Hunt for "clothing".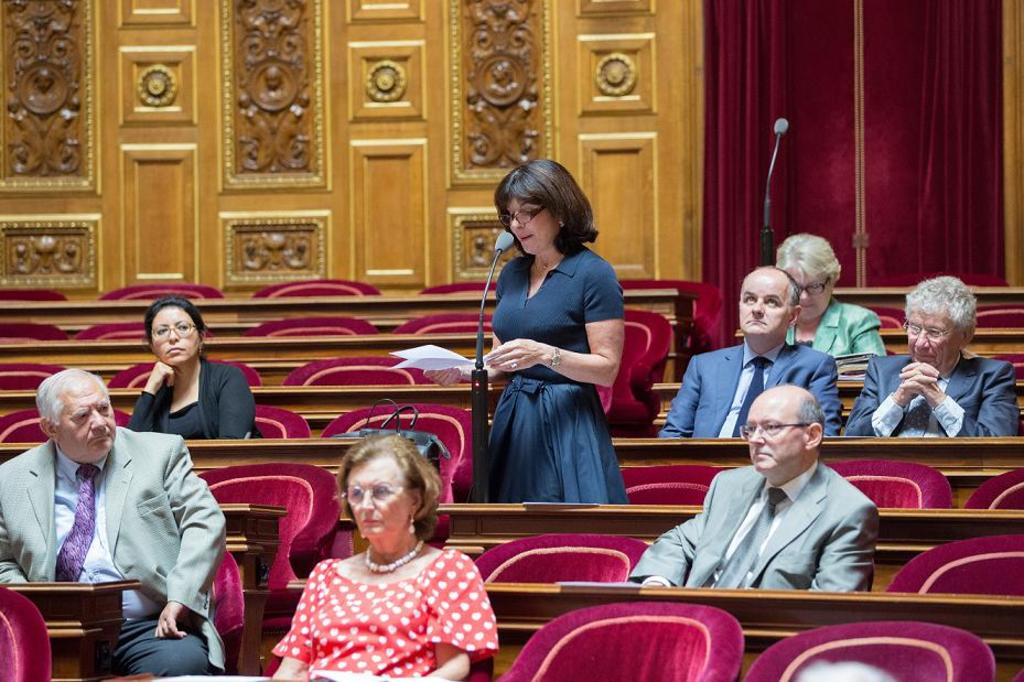
Hunted down at crop(274, 535, 495, 679).
